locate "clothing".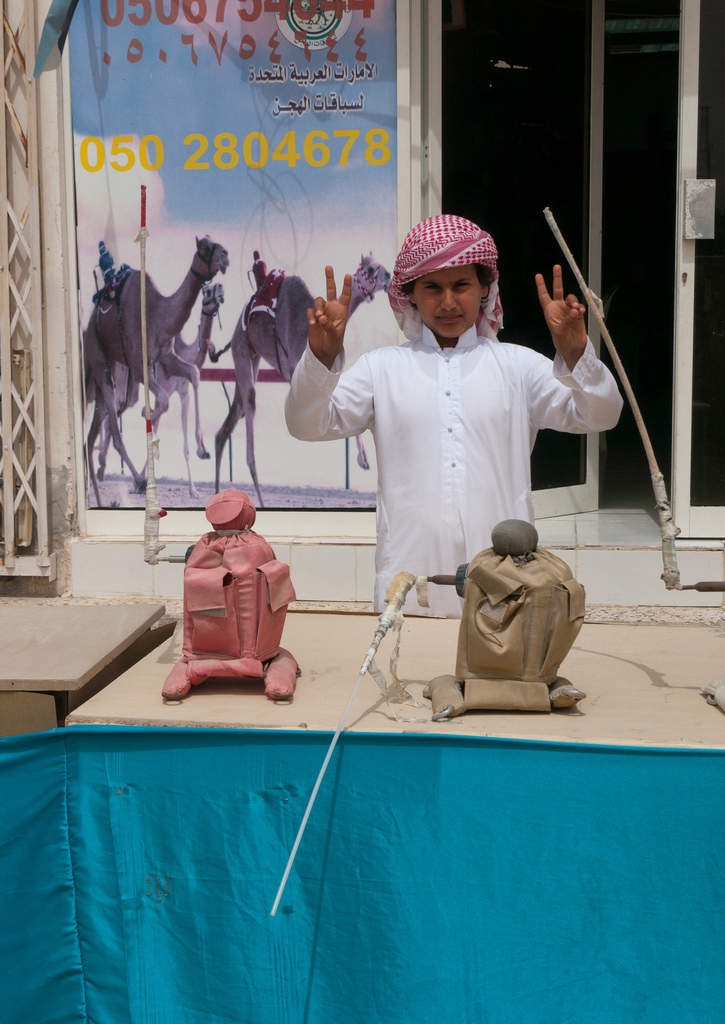
Bounding box: (x1=298, y1=268, x2=607, y2=636).
